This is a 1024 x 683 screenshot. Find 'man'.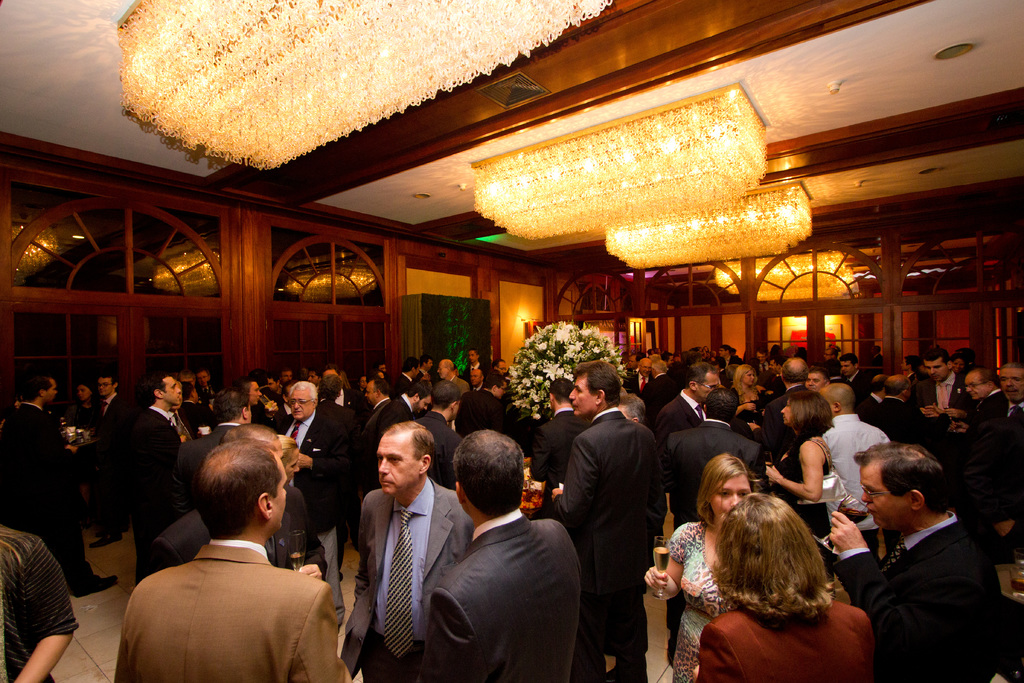
Bounding box: 372, 379, 435, 436.
